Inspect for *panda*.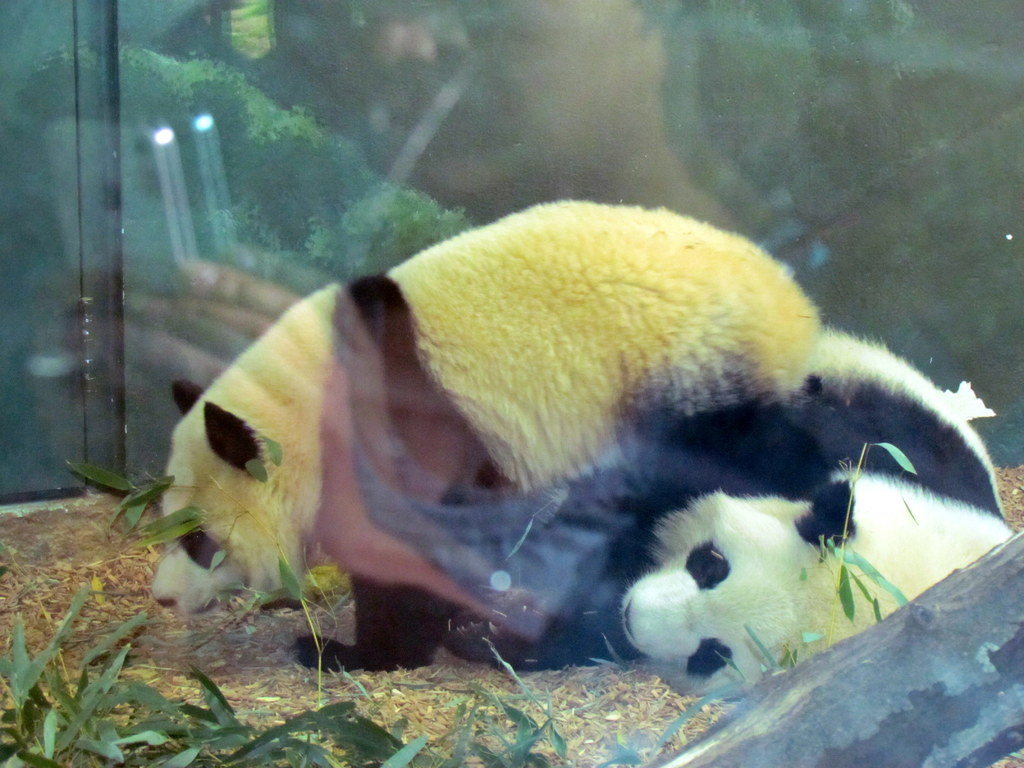
Inspection: l=148, t=196, r=831, b=676.
